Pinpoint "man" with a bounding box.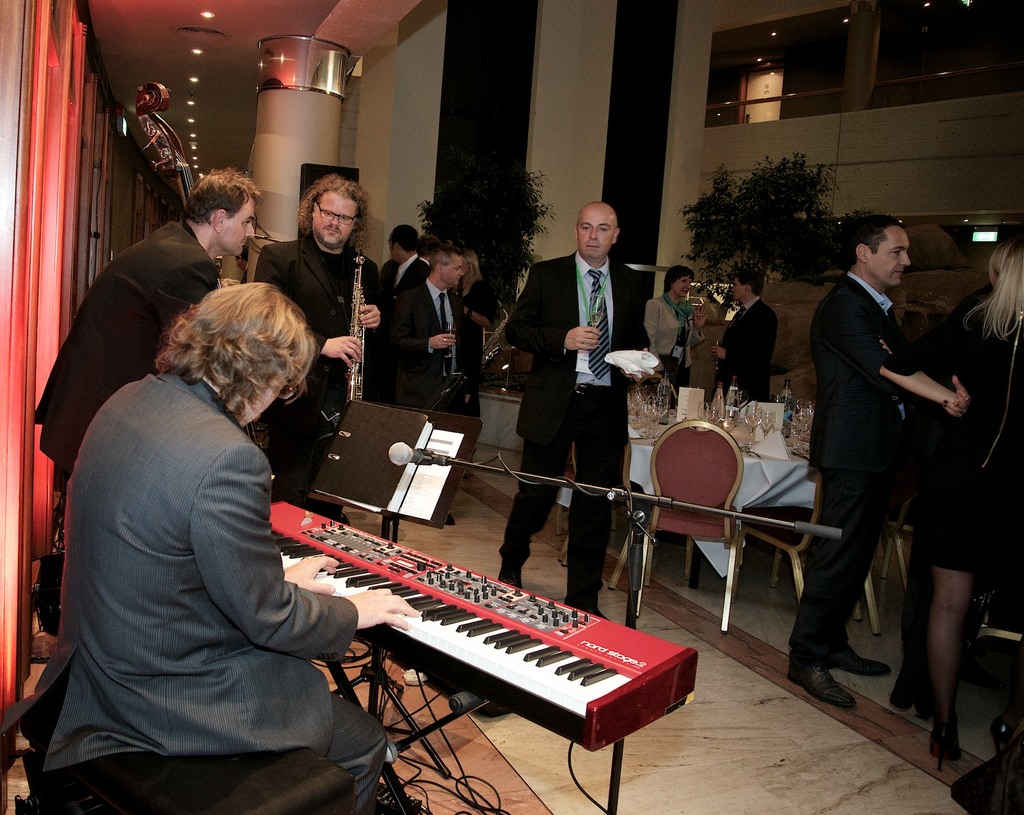
[left=710, top=266, right=780, bottom=406].
